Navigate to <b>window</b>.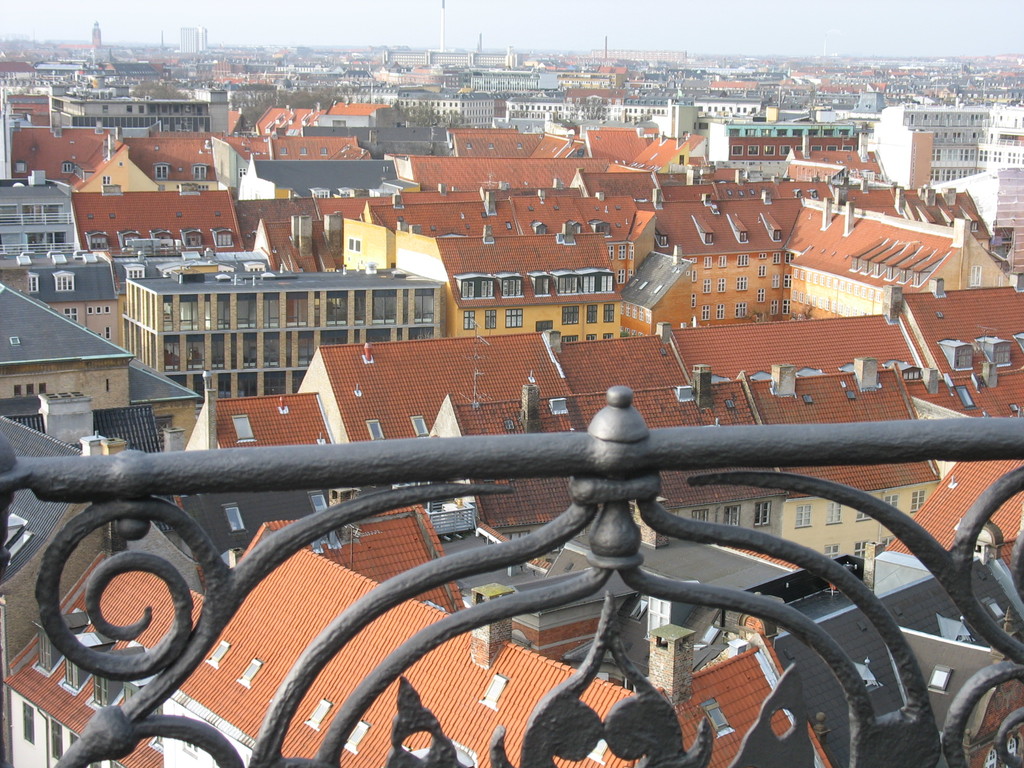
Navigation target: bbox=[93, 675, 106, 707].
